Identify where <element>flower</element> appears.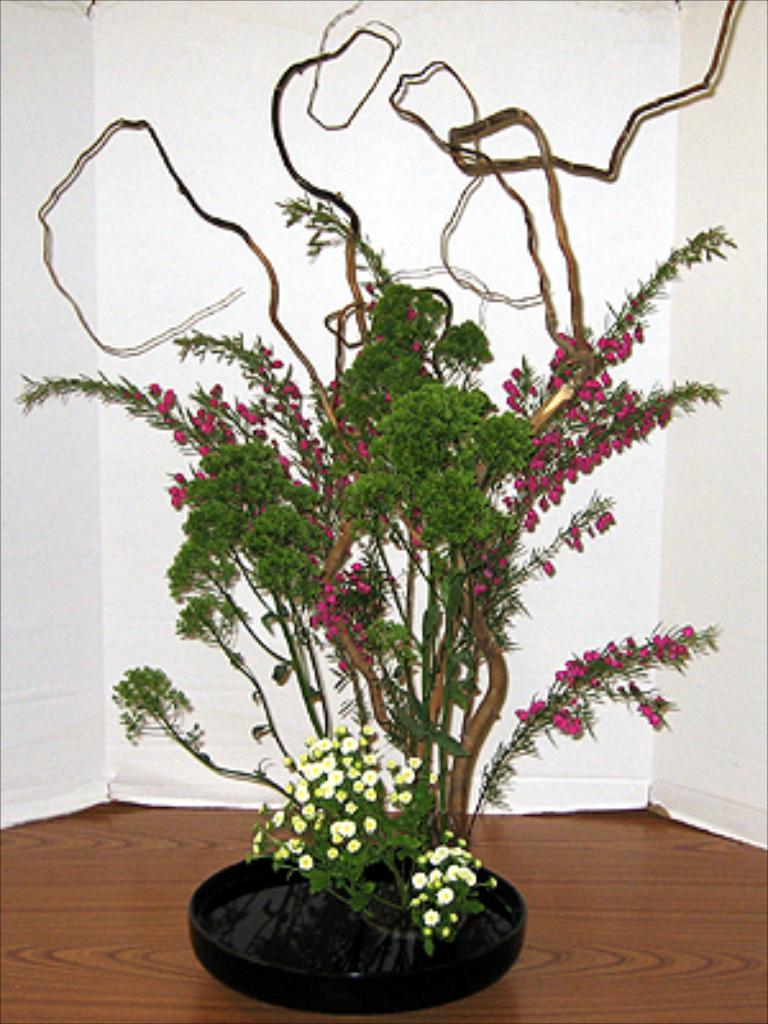
Appears at box=[422, 909, 435, 932].
